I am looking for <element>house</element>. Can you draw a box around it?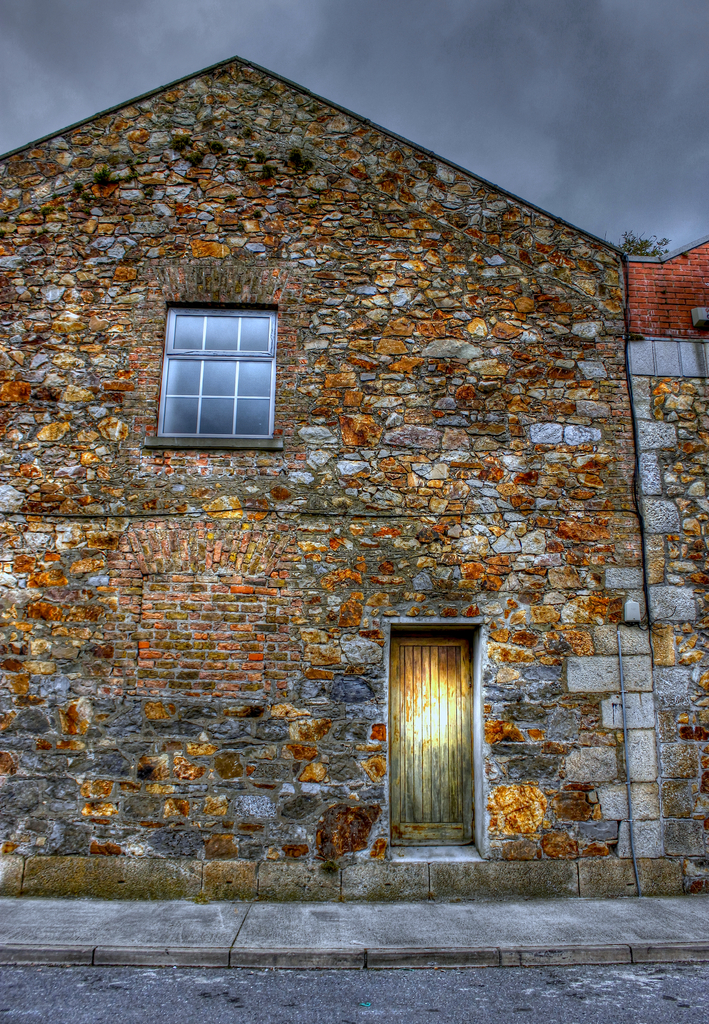
Sure, the bounding box is {"left": 0, "top": 50, "right": 708, "bottom": 892}.
